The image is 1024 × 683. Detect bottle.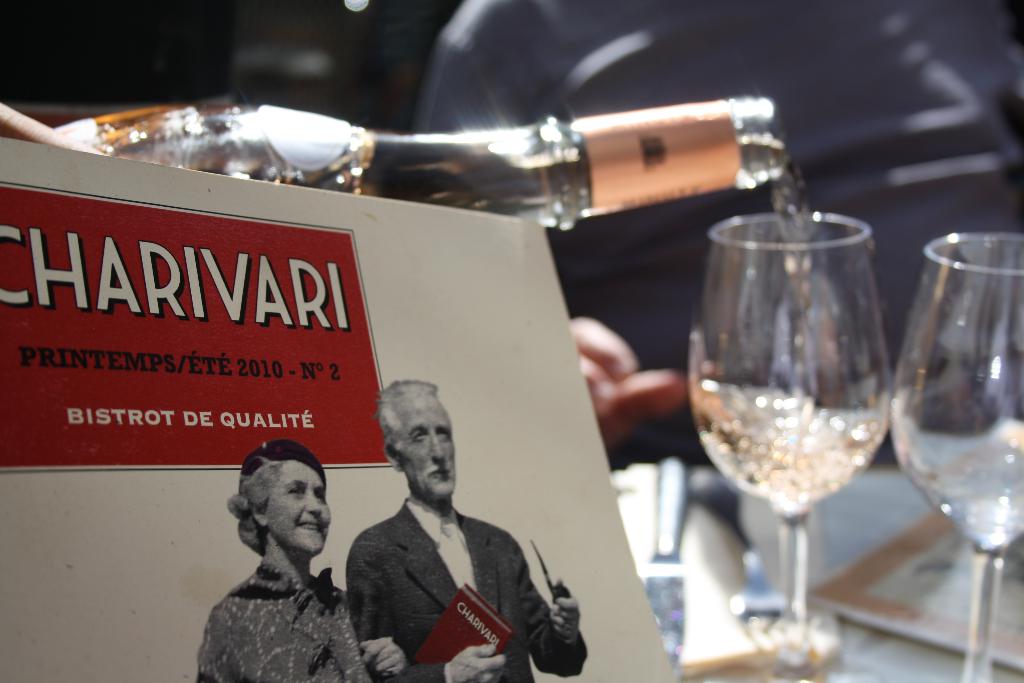
Detection: (left=51, top=94, right=801, bottom=246).
